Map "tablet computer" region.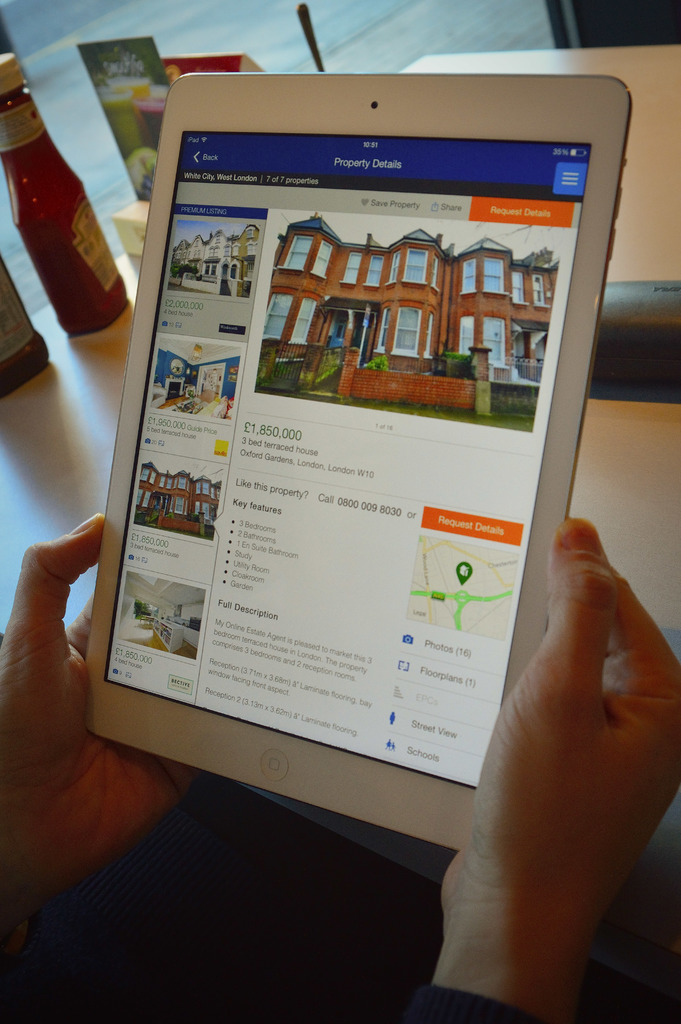
Mapped to <bbox>86, 76, 634, 855</bbox>.
